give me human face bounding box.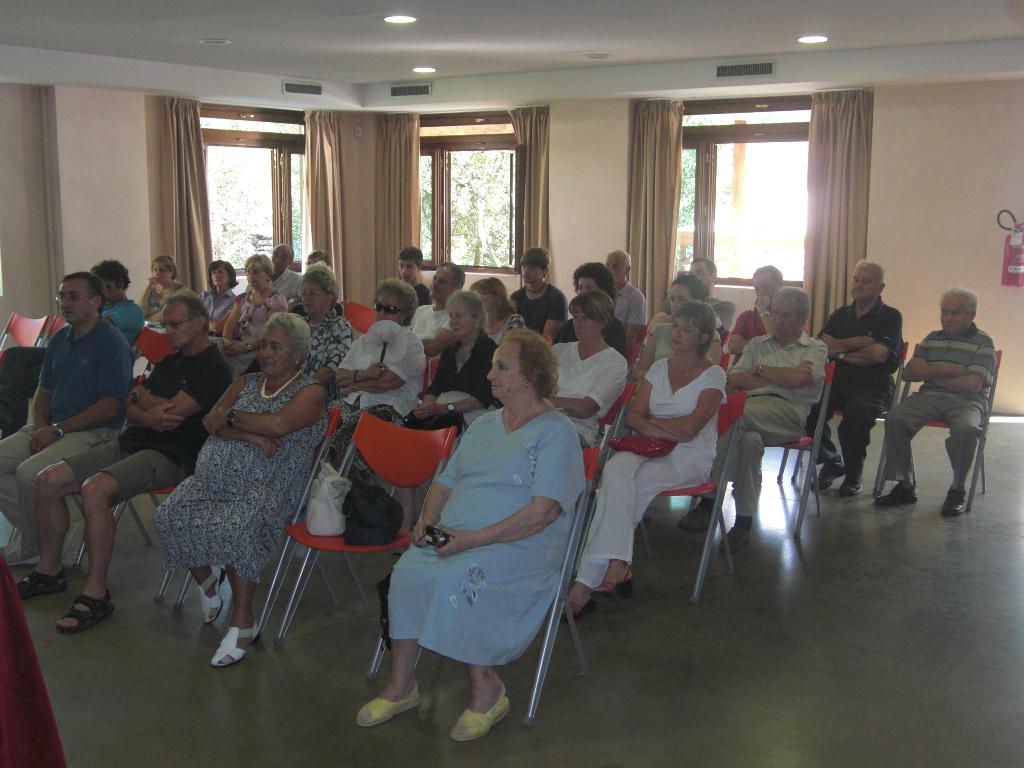
{"left": 259, "top": 323, "right": 292, "bottom": 378}.
